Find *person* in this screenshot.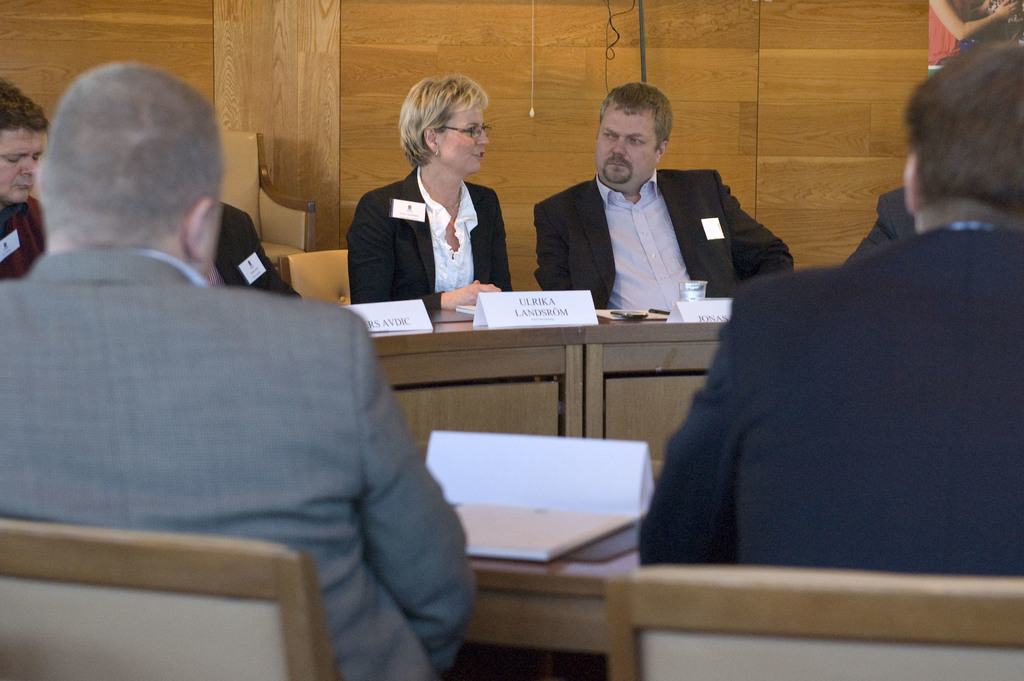
The bounding box for *person* is BBox(638, 41, 1023, 571).
